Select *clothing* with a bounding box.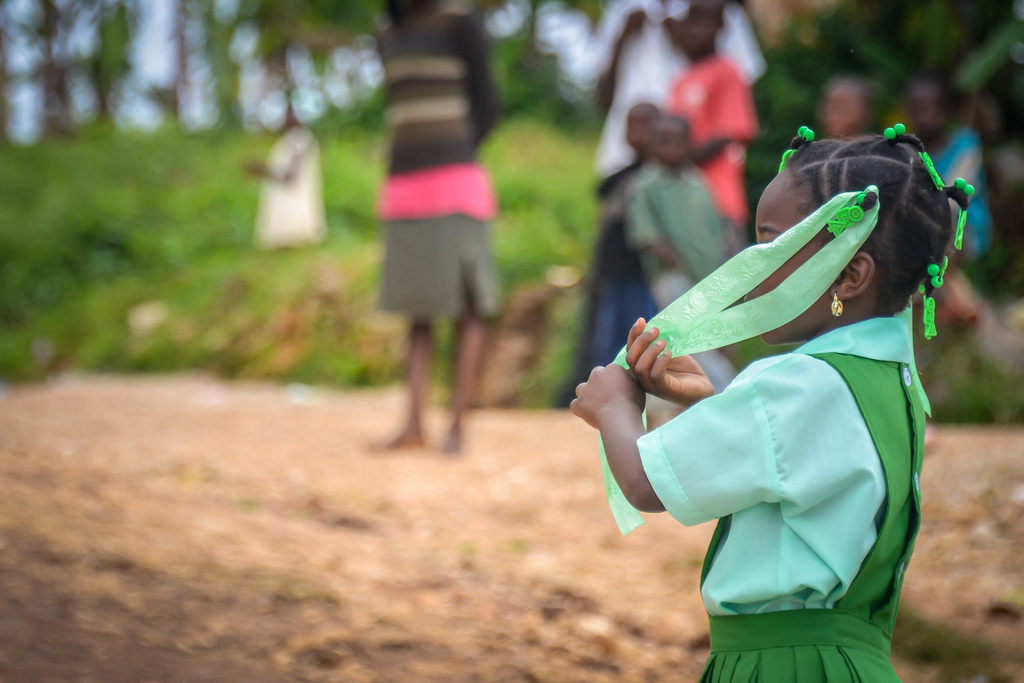
<box>377,12,499,317</box>.
